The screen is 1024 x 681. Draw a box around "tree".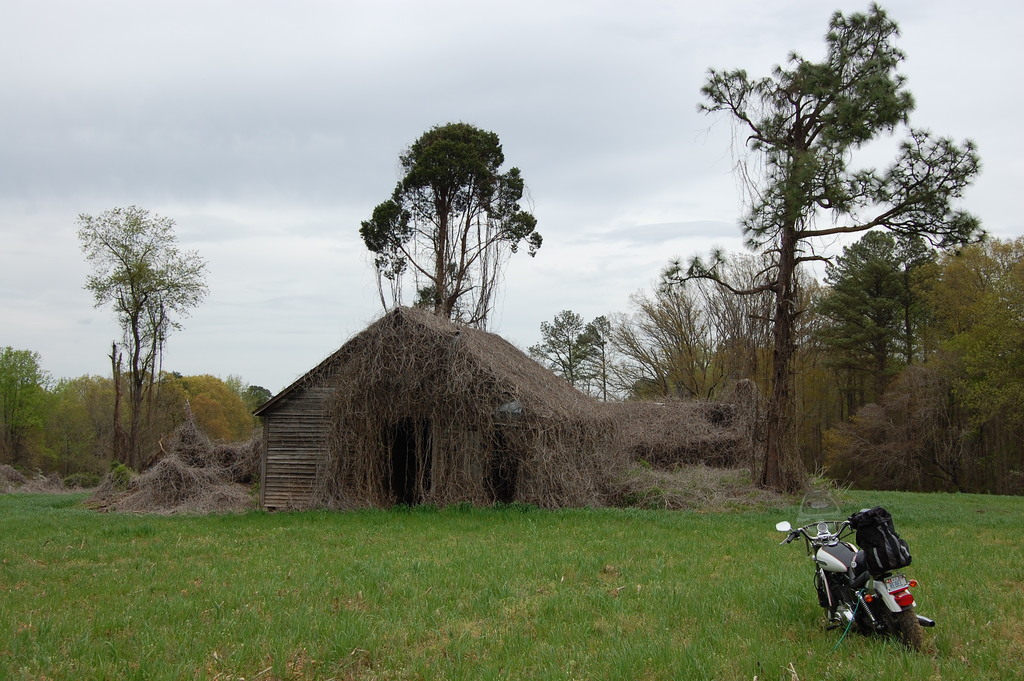
x1=345 y1=110 x2=548 y2=339.
